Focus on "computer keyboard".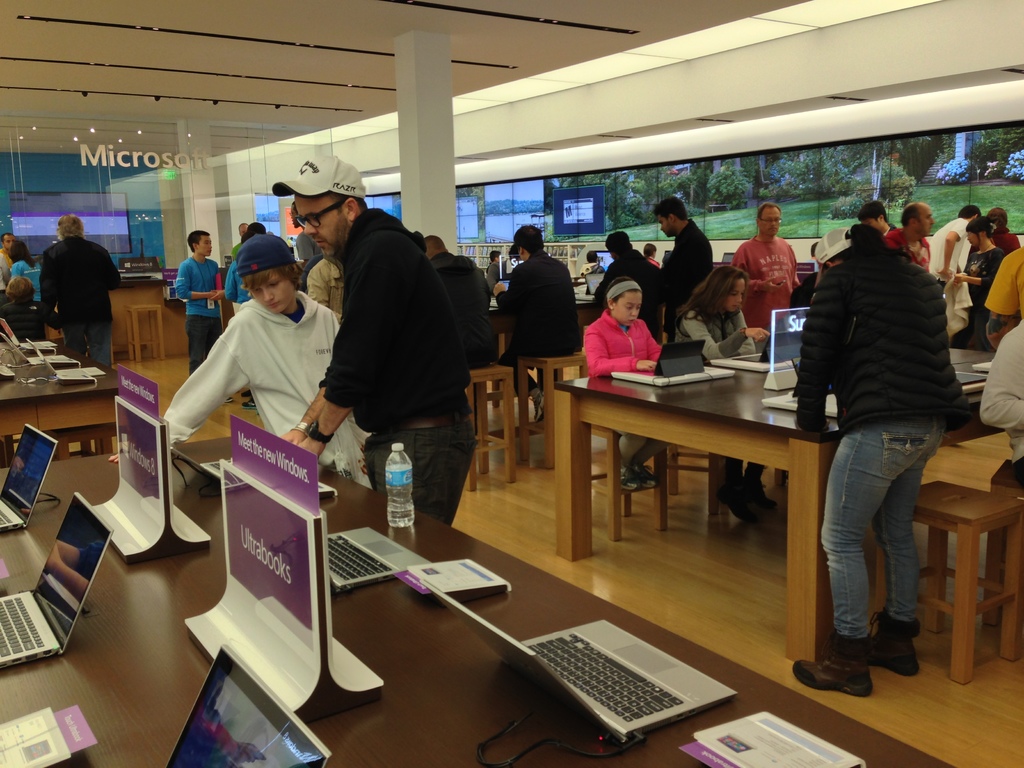
Focused at 0,509,14,526.
